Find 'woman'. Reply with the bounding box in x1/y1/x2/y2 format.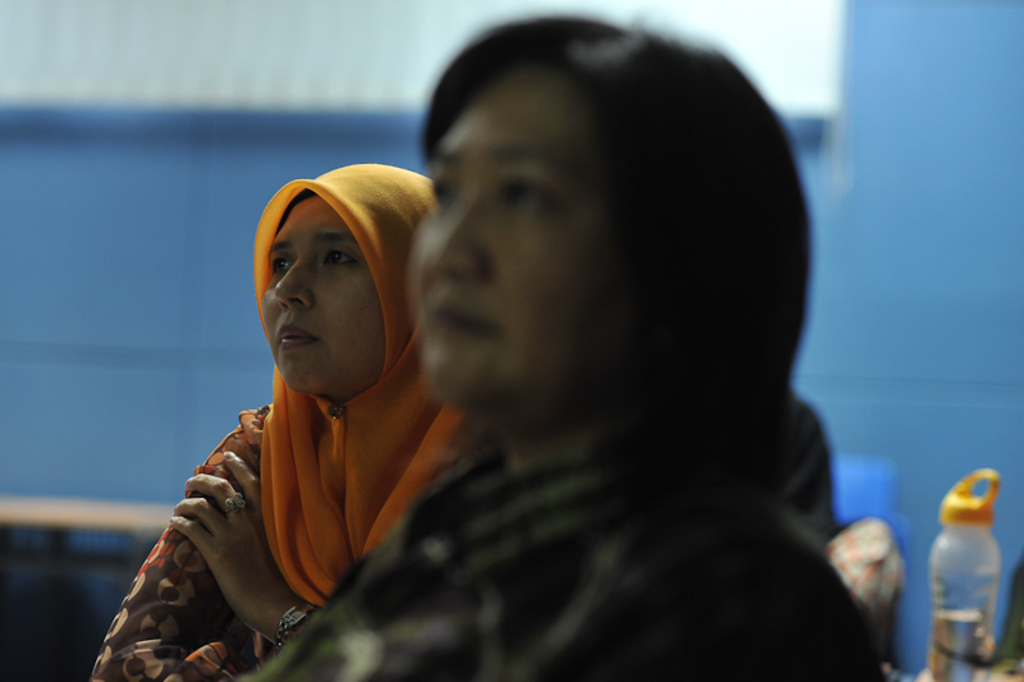
92/157/476/681.
